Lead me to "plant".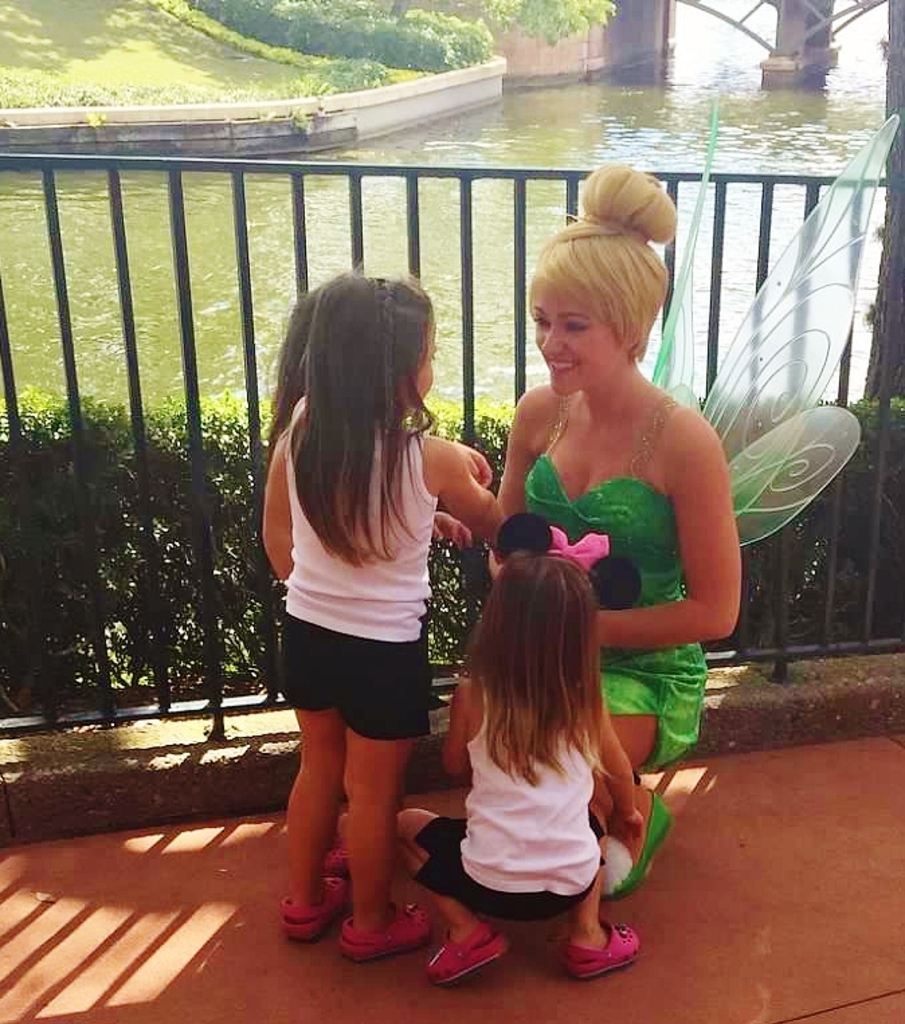
Lead to bbox=(290, 109, 316, 136).
